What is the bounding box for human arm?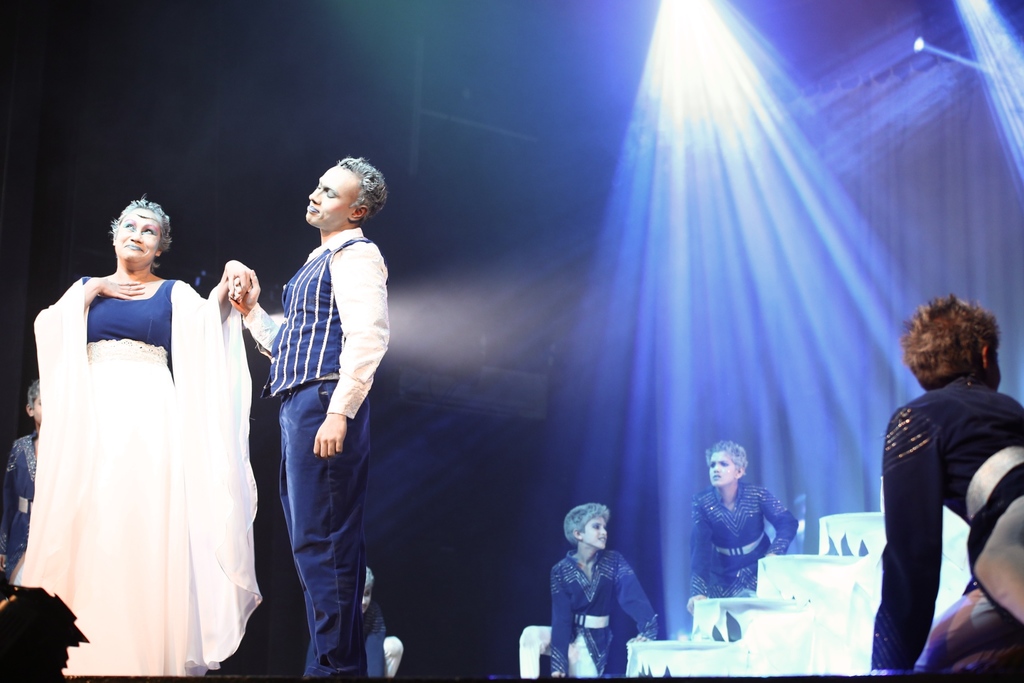
bbox=[33, 277, 136, 338].
